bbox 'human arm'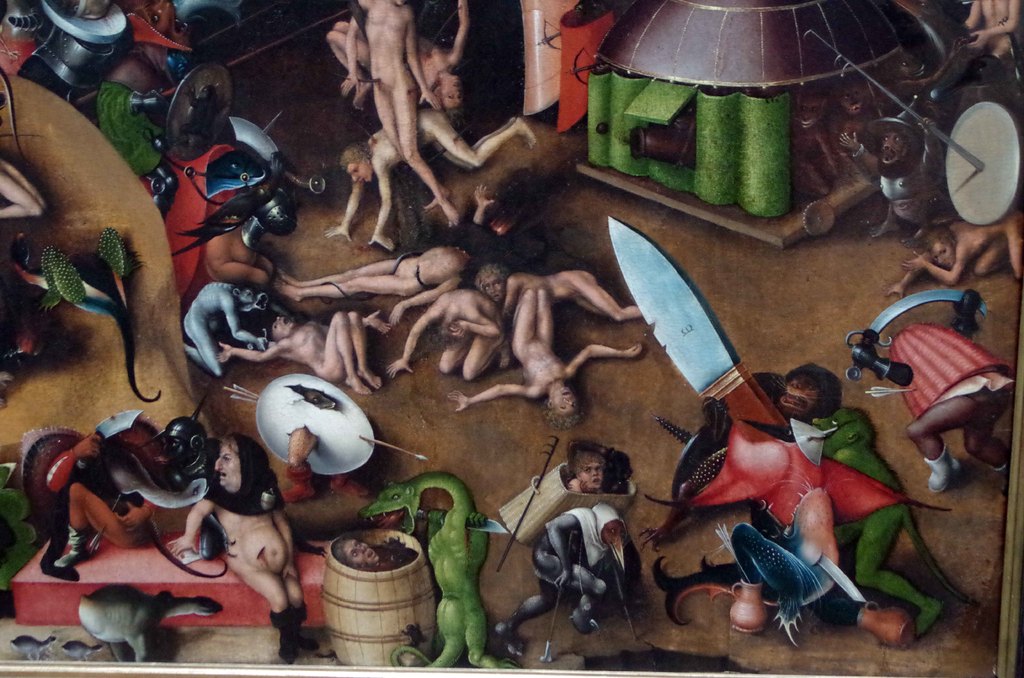
{"left": 324, "top": 175, "right": 367, "bottom": 242}
